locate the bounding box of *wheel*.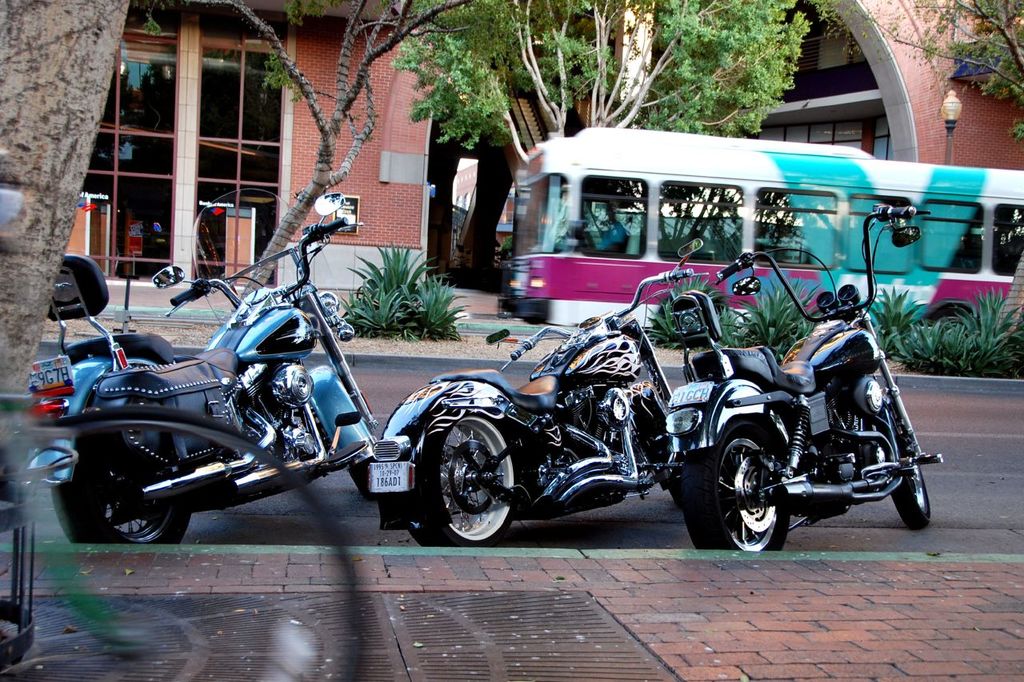
Bounding box: locate(691, 423, 794, 552).
